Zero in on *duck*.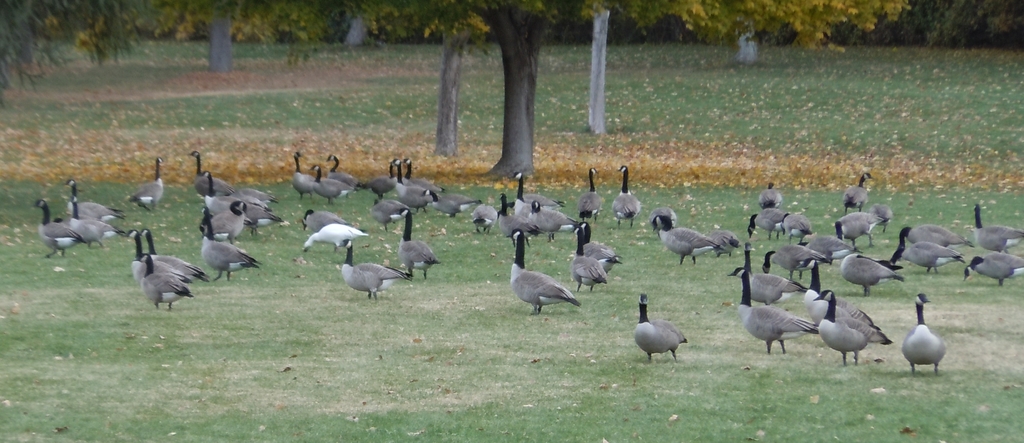
Zeroed in: pyautogui.locateOnScreen(136, 251, 194, 315).
